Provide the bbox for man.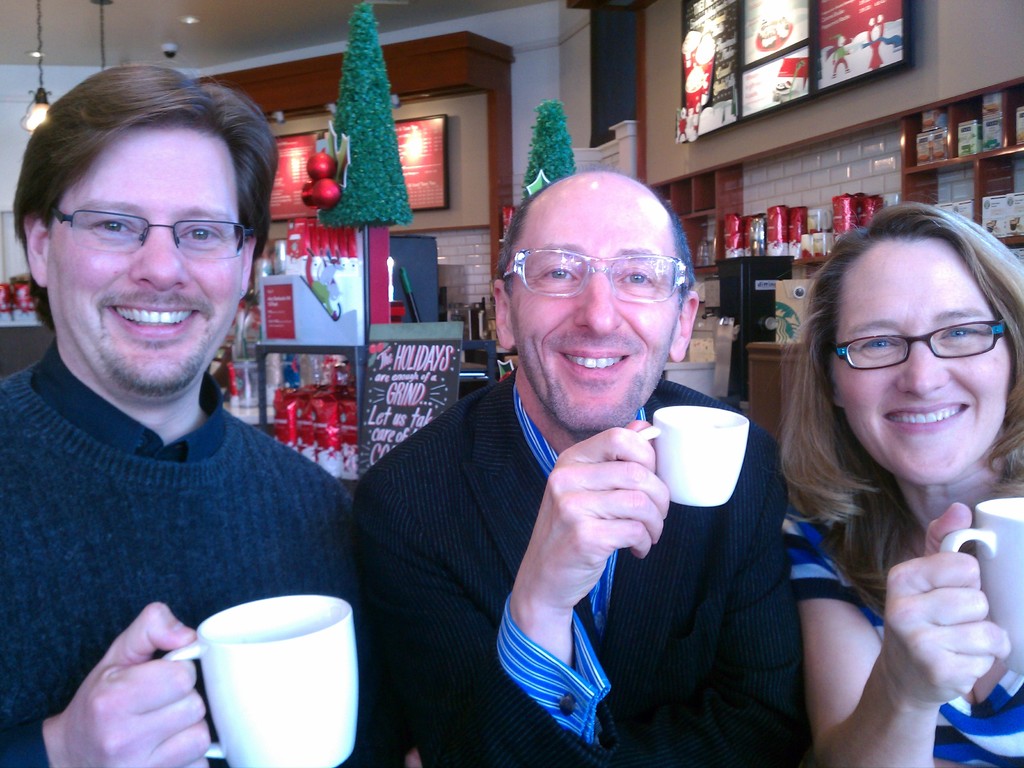
(left=0, top=68, right=374, bottom=767).
